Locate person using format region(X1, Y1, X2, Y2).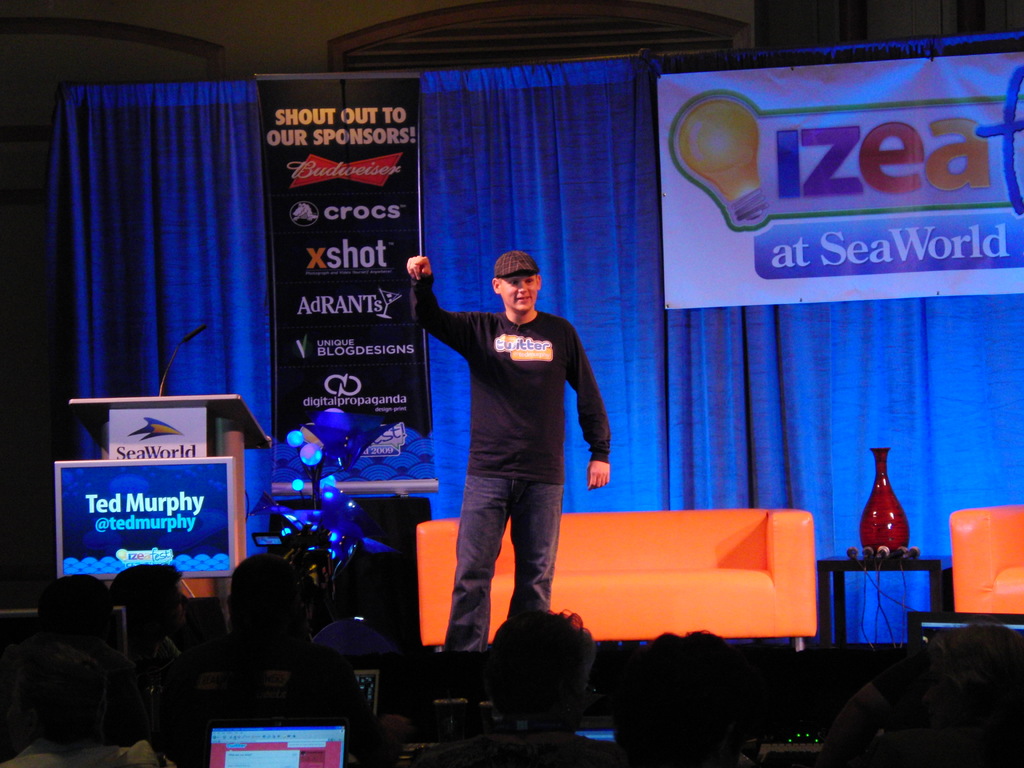
region(0, 569, 143, 739).
